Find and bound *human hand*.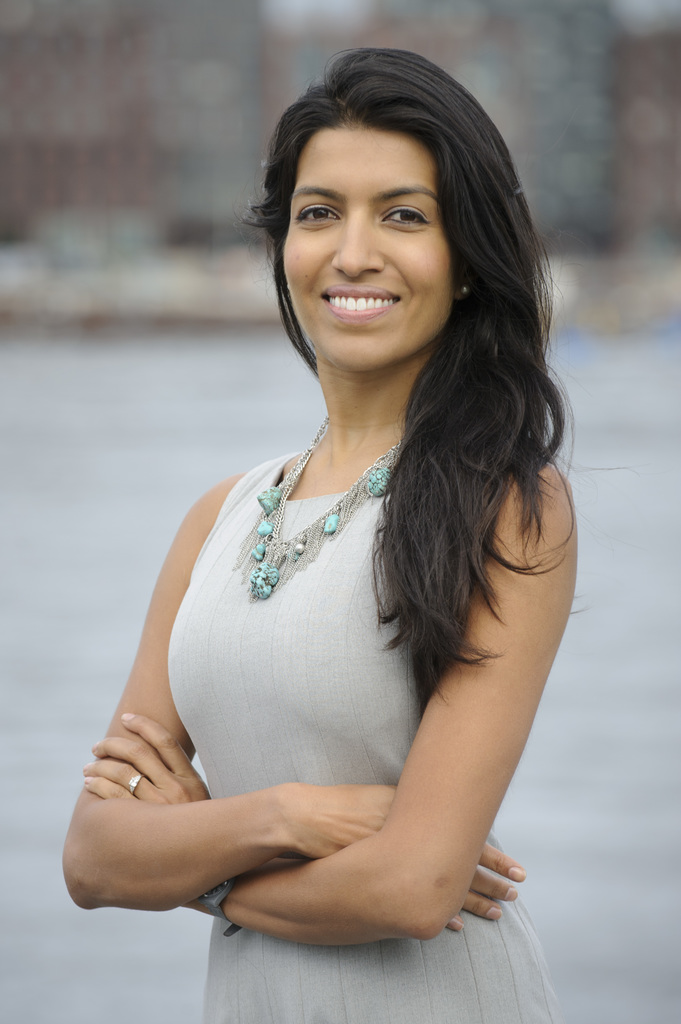
Bound: [left=88, top=685, right=223, bottom=861].
